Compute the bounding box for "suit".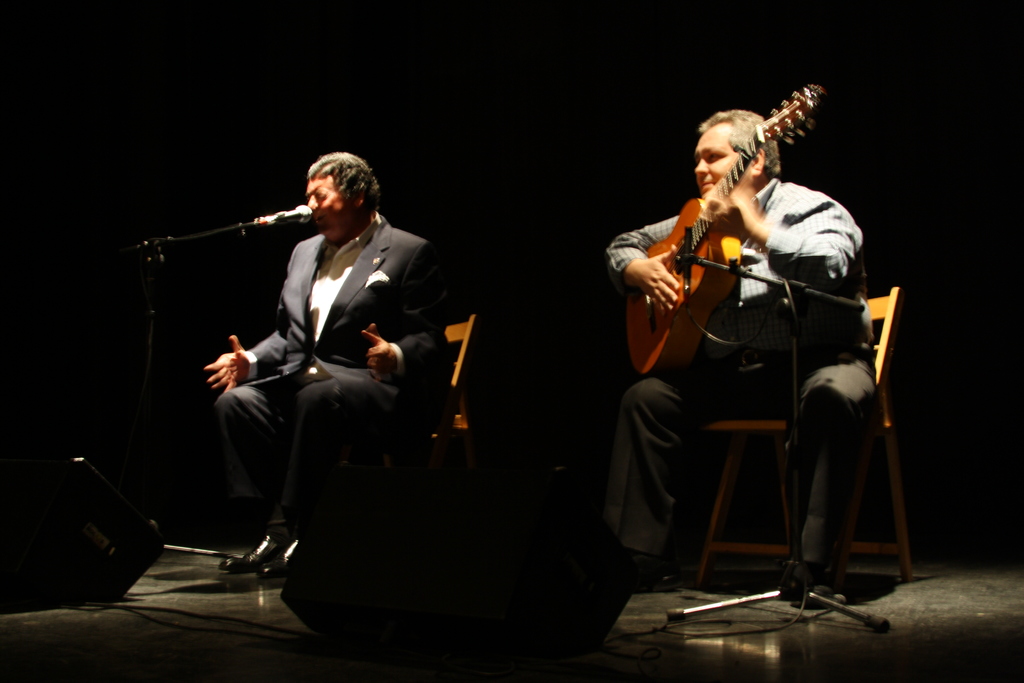
{"x1": 207, "y1": 162, "x2": 429, "y2": 545}.
